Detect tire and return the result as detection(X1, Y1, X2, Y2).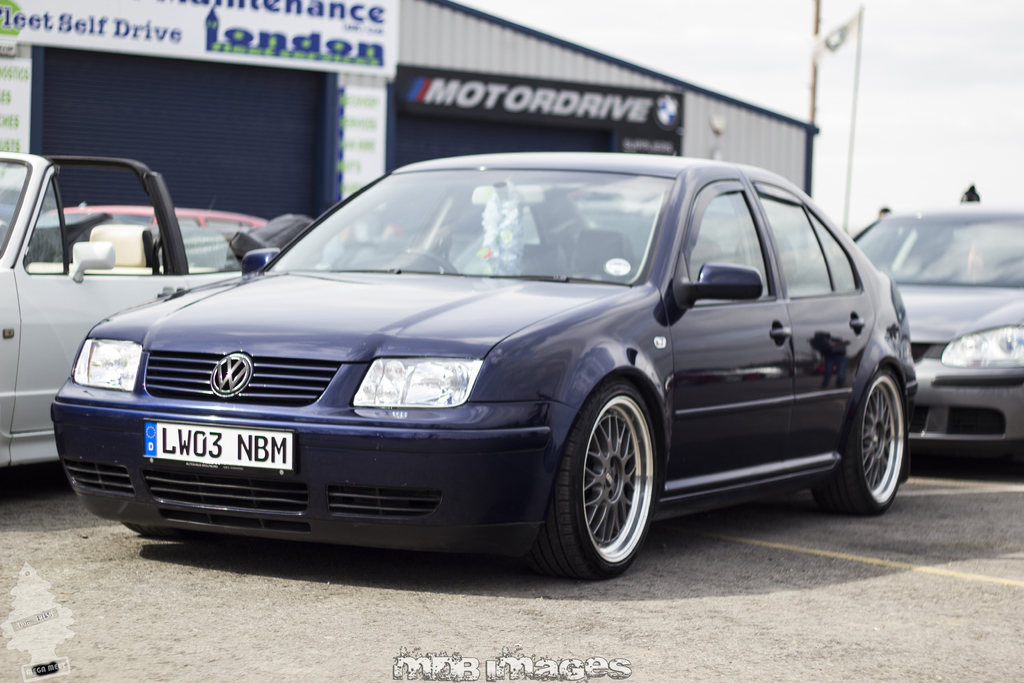
detection(553, 378, 666, 582).
